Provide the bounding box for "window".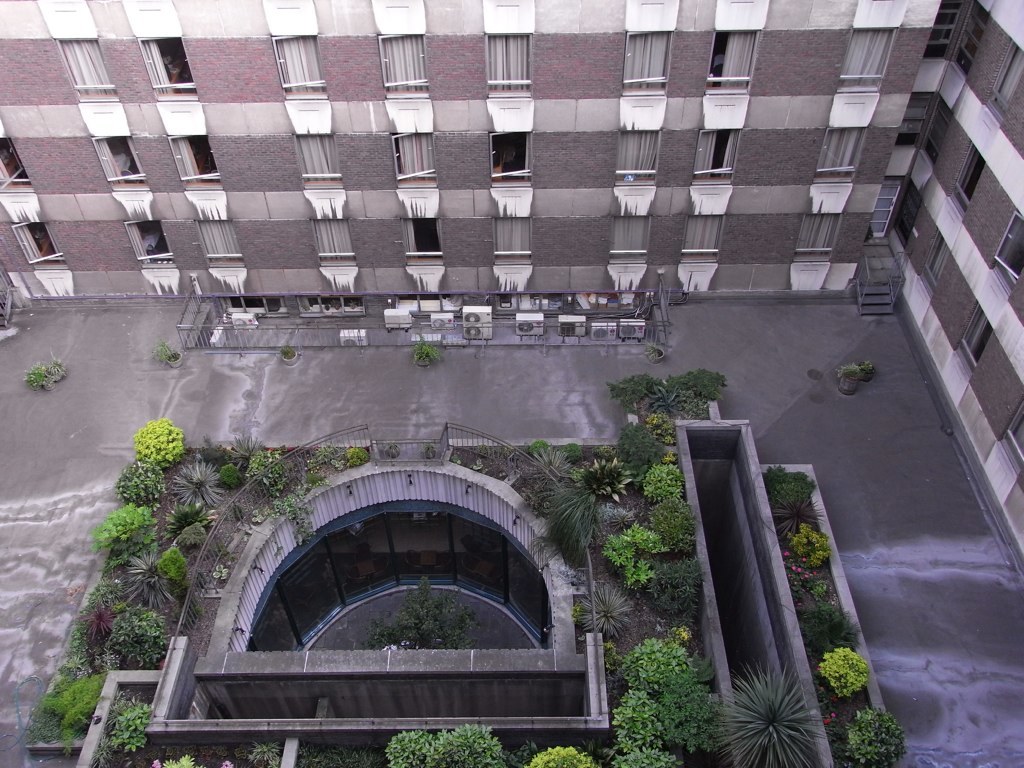
699, 132, 746, 176.
